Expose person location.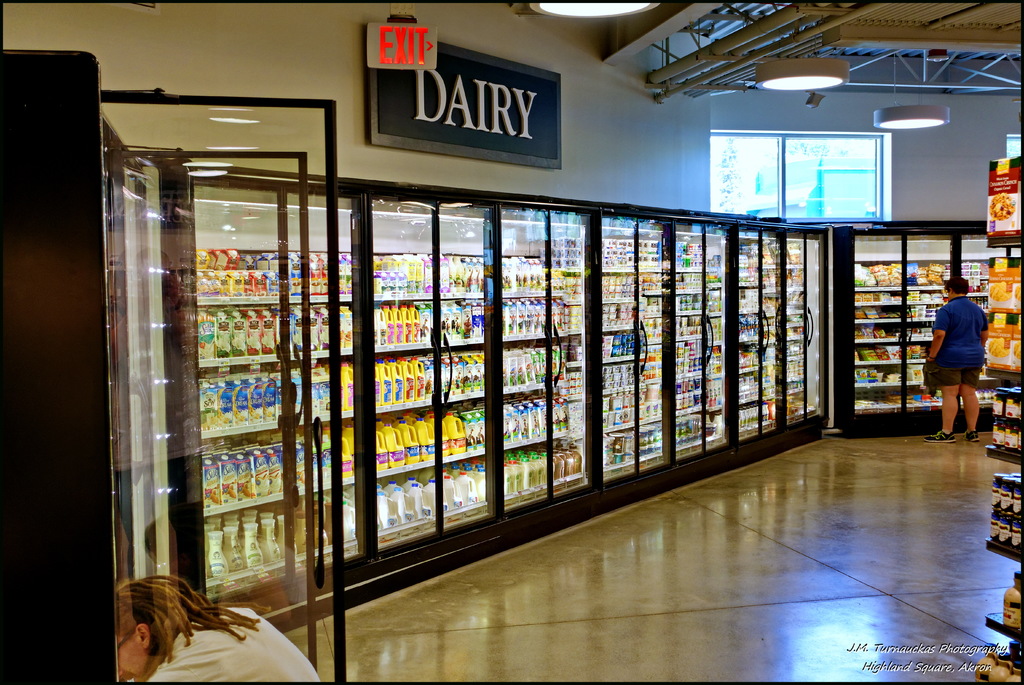
Exposed at 115:570:323:684.
